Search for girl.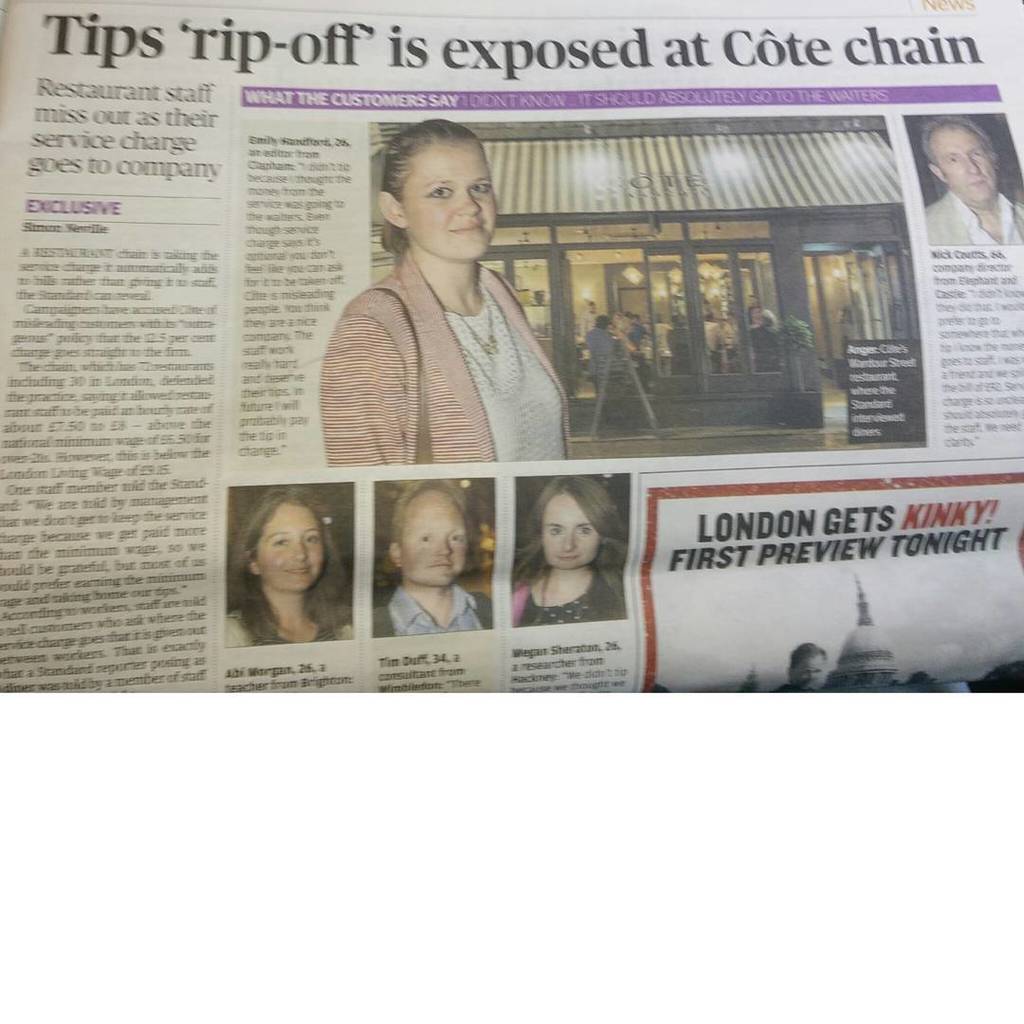
Found at (x1=512, y1=482, x2=612, y2=655).
